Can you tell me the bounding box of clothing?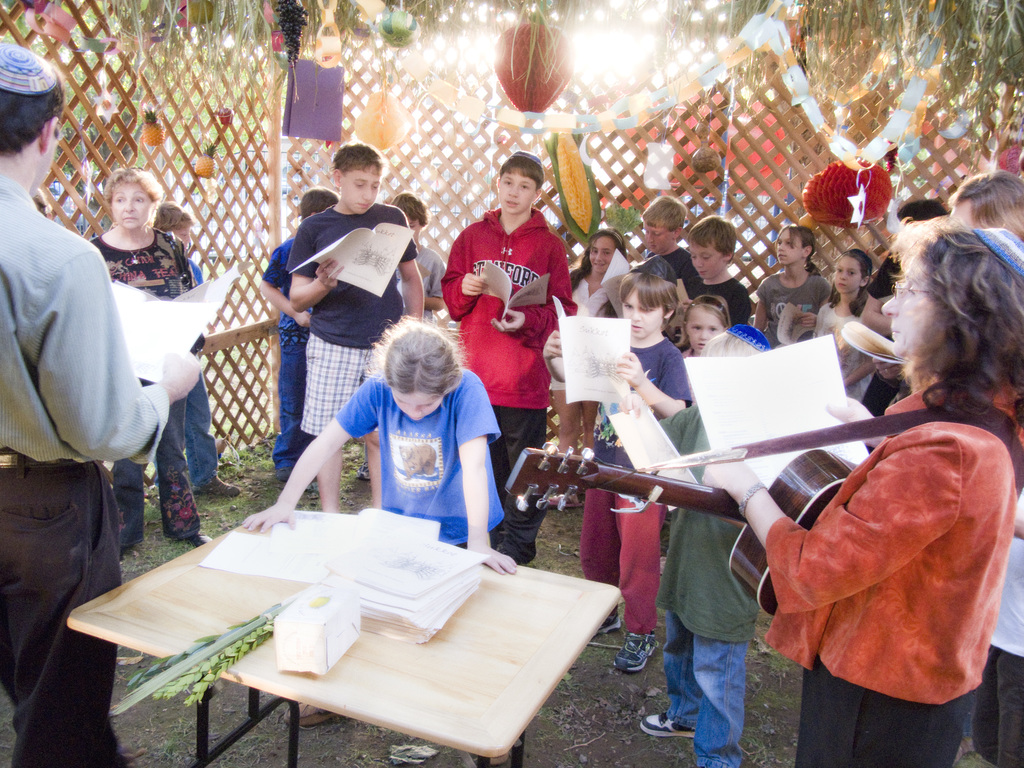
left=396, top=236, right=458, bottom=332.
